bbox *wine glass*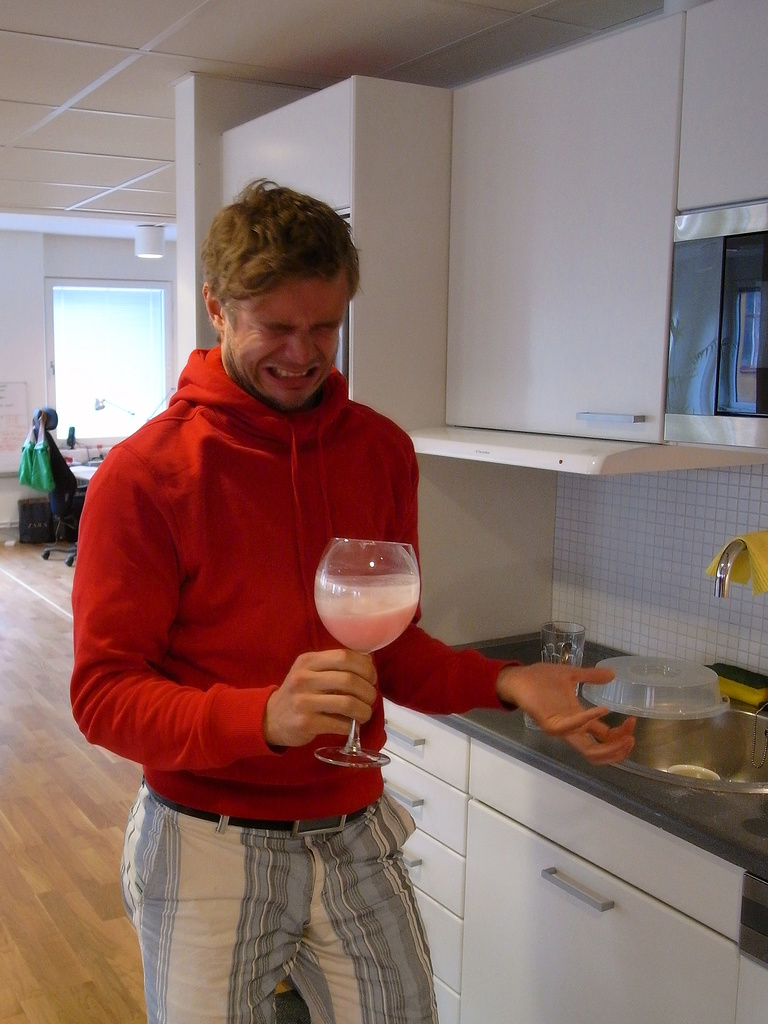
(left=315, top=532, right=429, bottom=768)
